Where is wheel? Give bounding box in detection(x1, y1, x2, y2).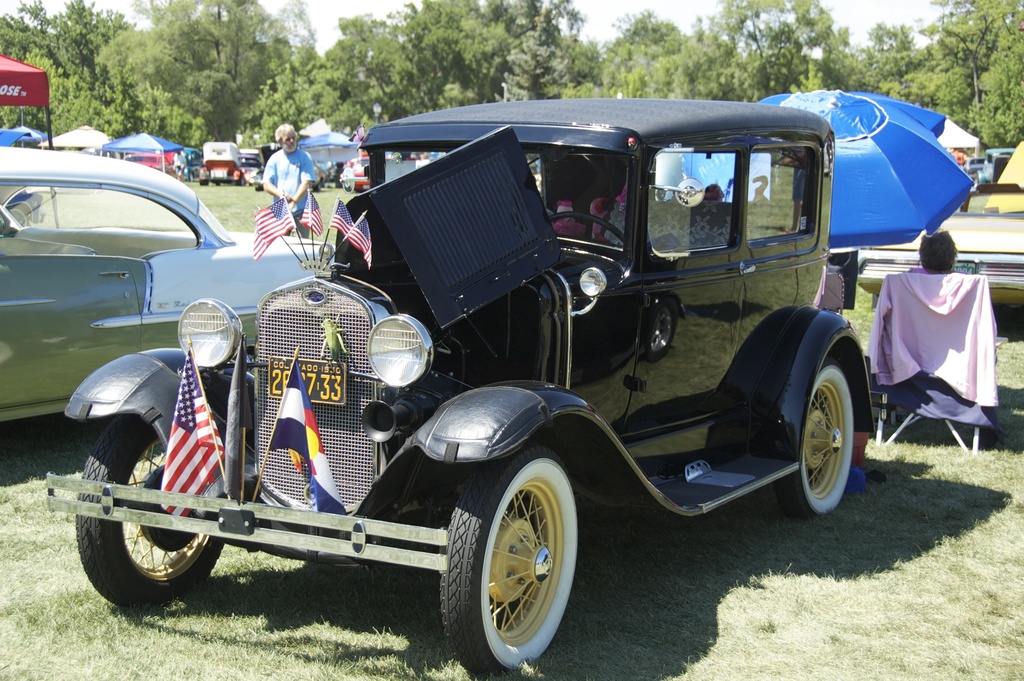
detection(771, 358, 852, 518).
